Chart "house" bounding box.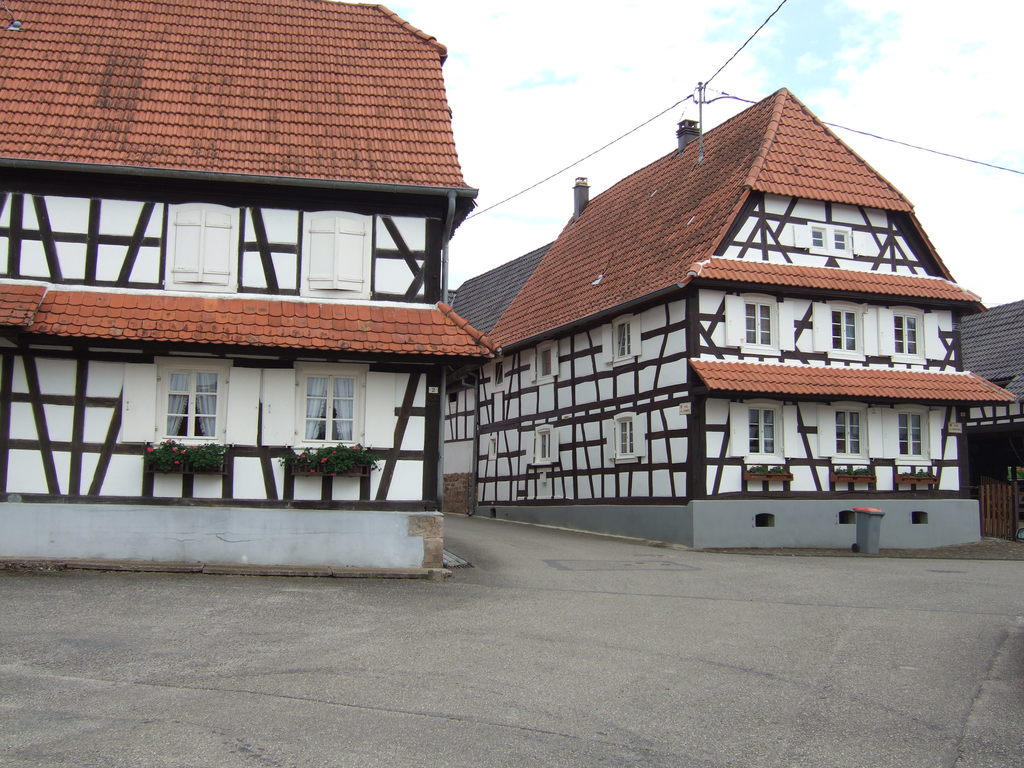
Charted: [x1=0, y1=0, x2=505, y2=579].
